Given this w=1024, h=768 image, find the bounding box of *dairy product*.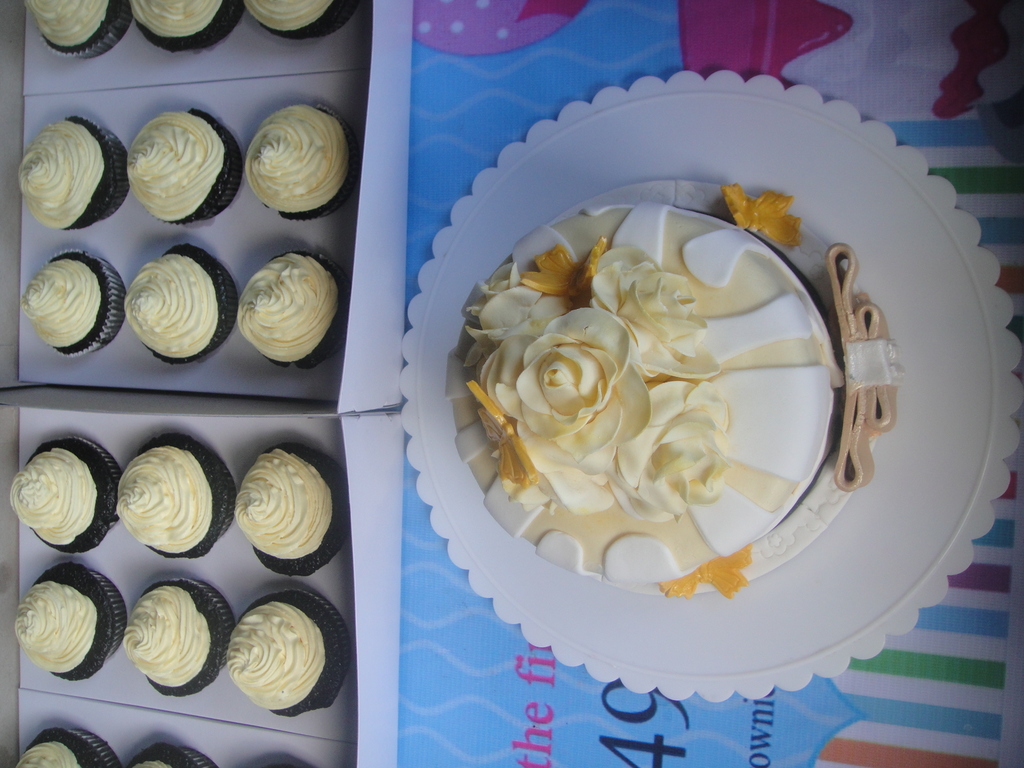
bbox(118, 457, 209, 556).
